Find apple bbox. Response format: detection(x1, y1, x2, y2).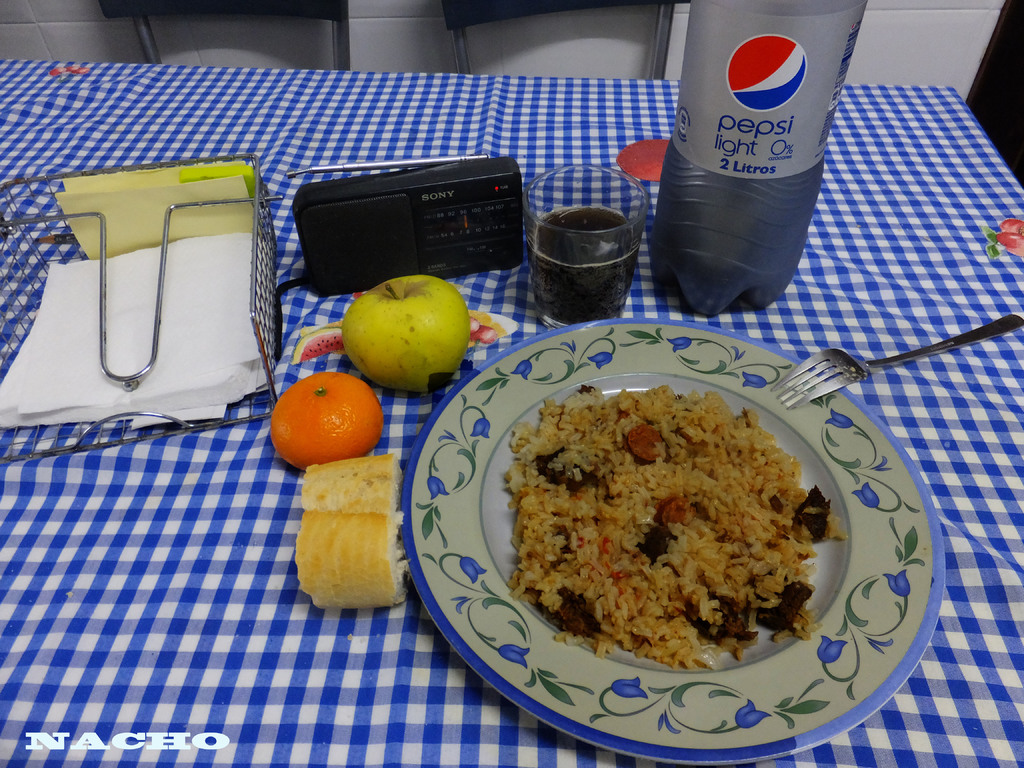
detection(336, 278, 473, 388).
